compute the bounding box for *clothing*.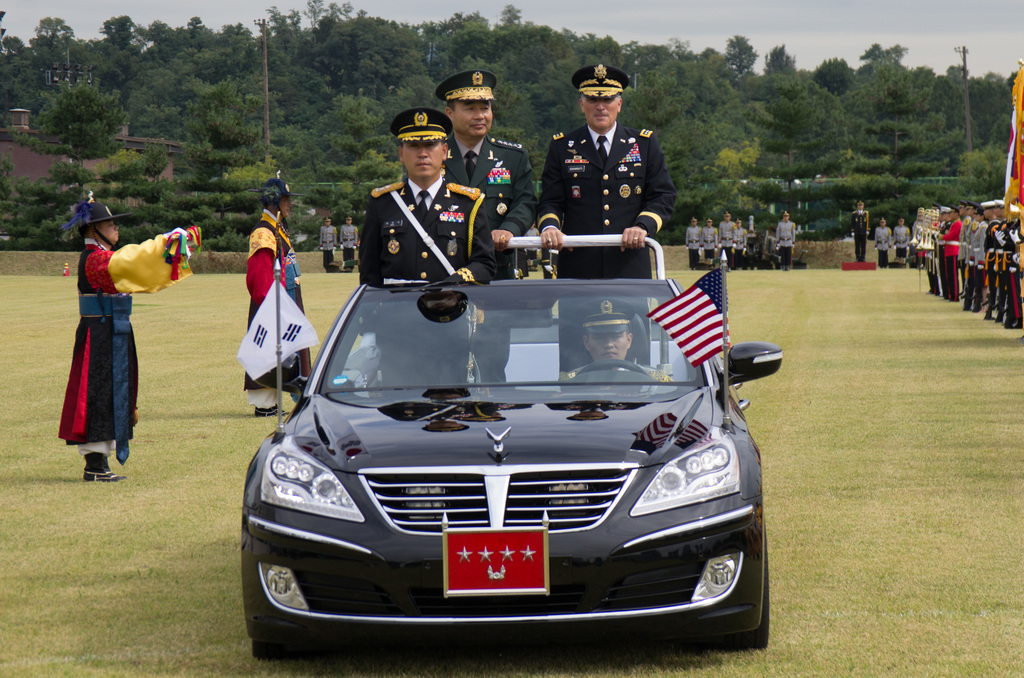
[left=536, top=134, right=659, bottom=378].
